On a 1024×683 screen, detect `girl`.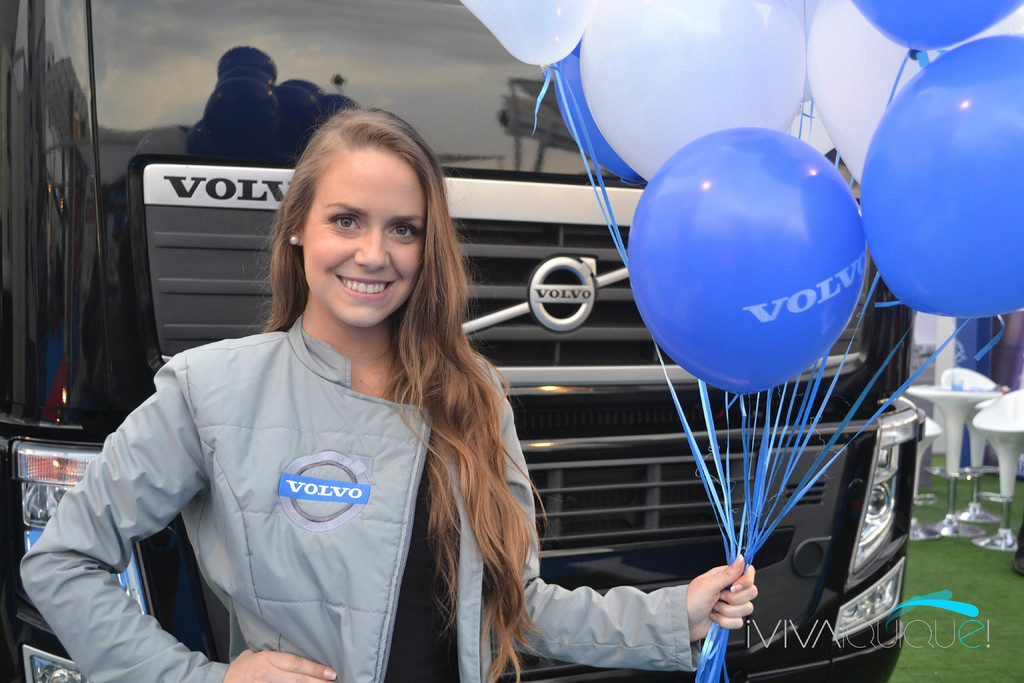
(17, 110, 757, 682).
